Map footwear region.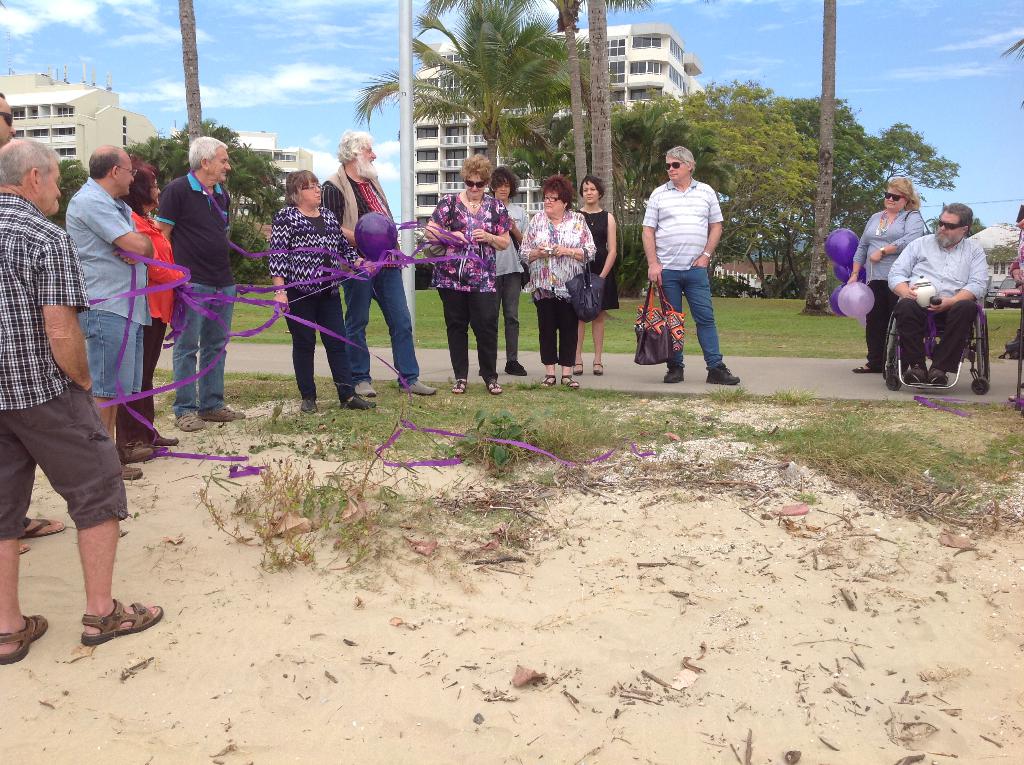
Mapped to x1=560, y1=374, x2=578, y2=388.
